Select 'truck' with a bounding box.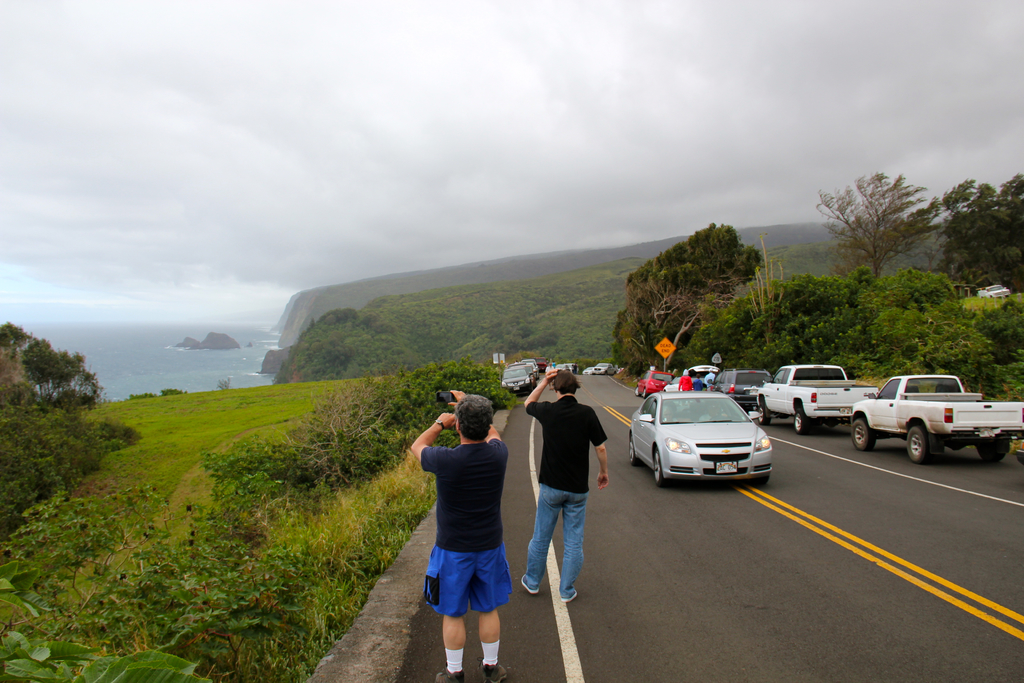
(left=591, top=361, right=618, bottom=375).
